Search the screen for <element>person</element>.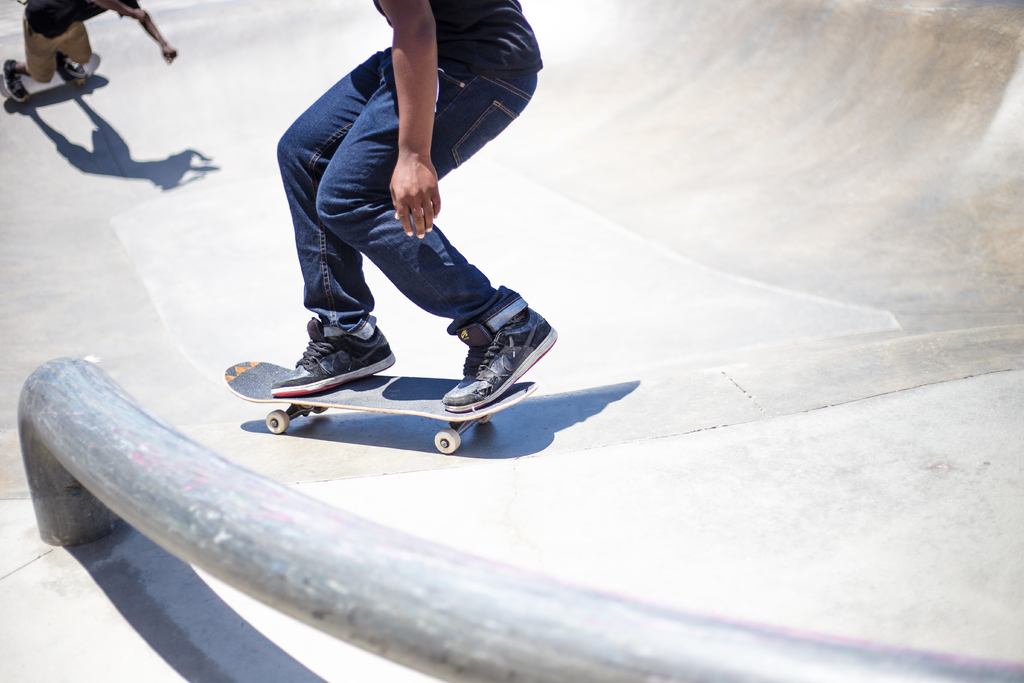
Found at 247, 132, 556, 466.
